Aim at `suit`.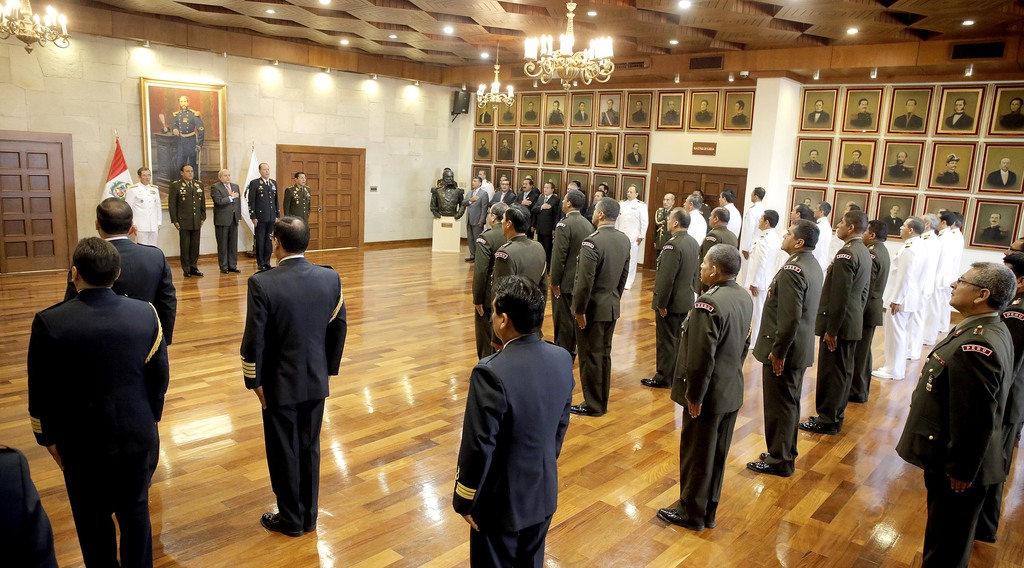
Aimed at bbox=(456, 187, 490, 247).
